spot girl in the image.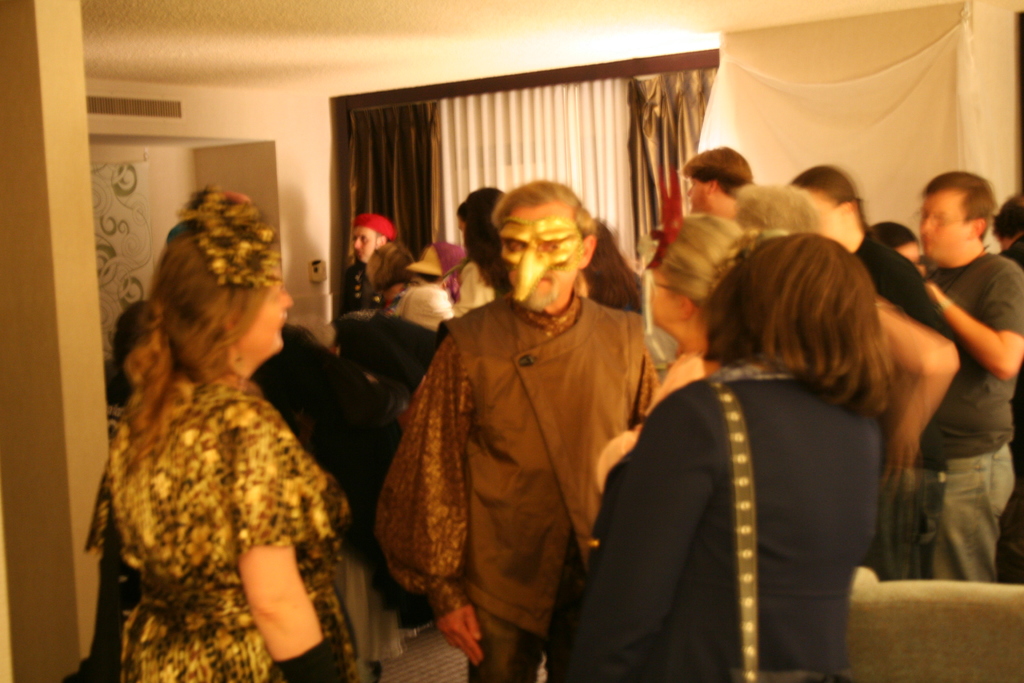
girl found at left=572, top=215, right=644, bottom=315.
